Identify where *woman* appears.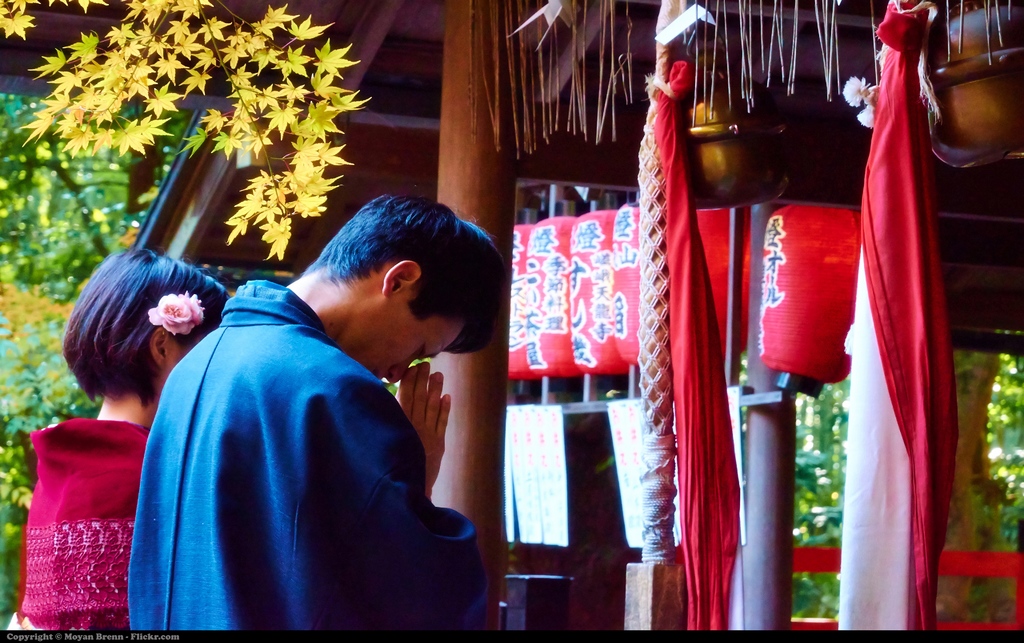
Appears at 4/242/209/630.
